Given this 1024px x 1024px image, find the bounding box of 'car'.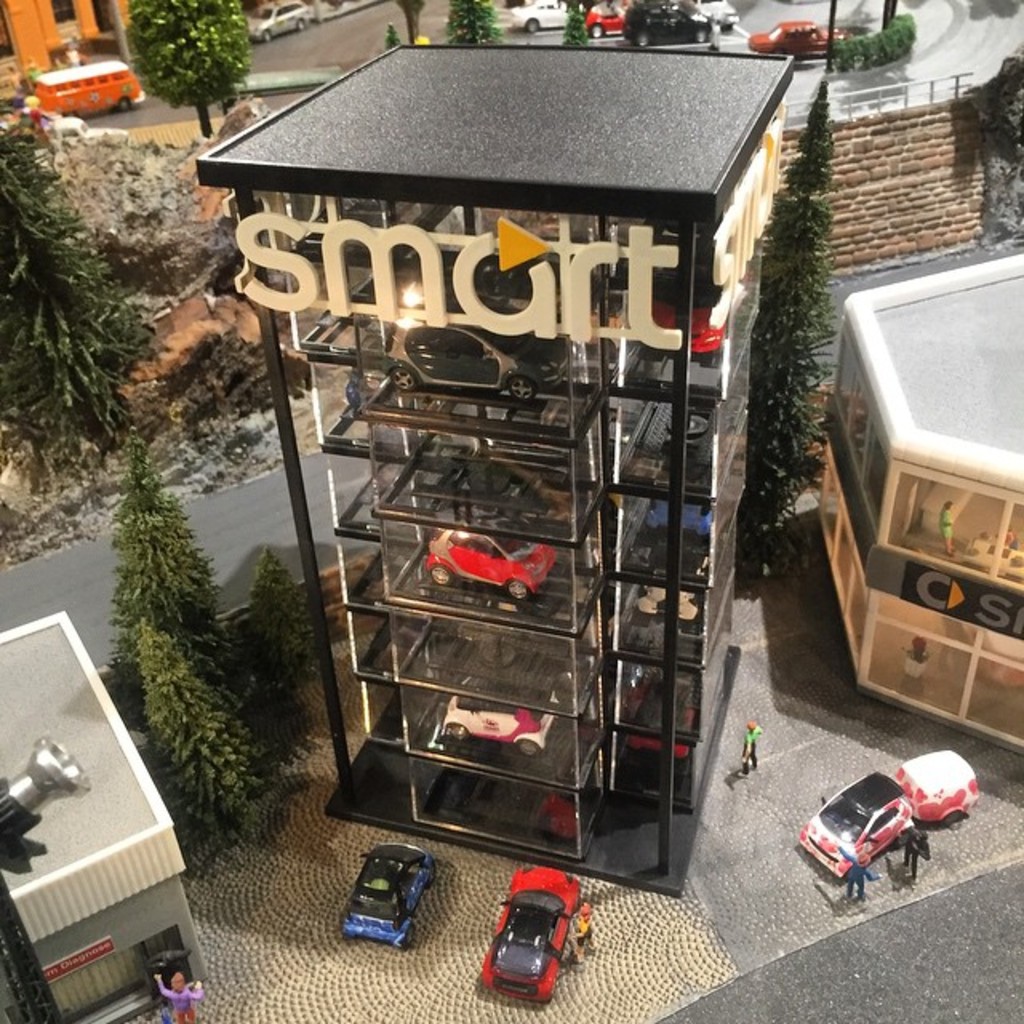
locate(424, 528, 552, 598).
